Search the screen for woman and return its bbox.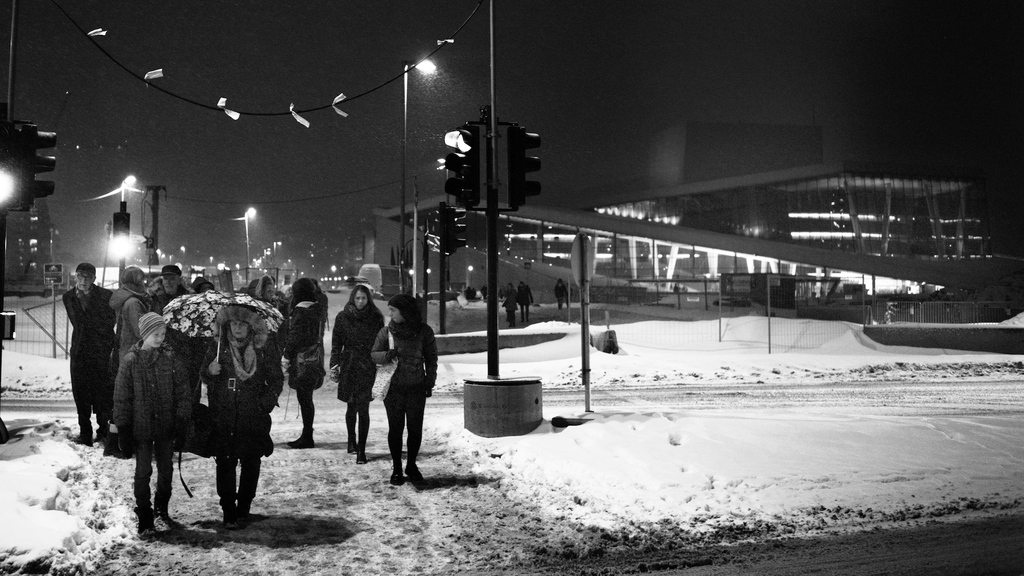
Found: x1=113 y1=268 x2=150 y2=377.
